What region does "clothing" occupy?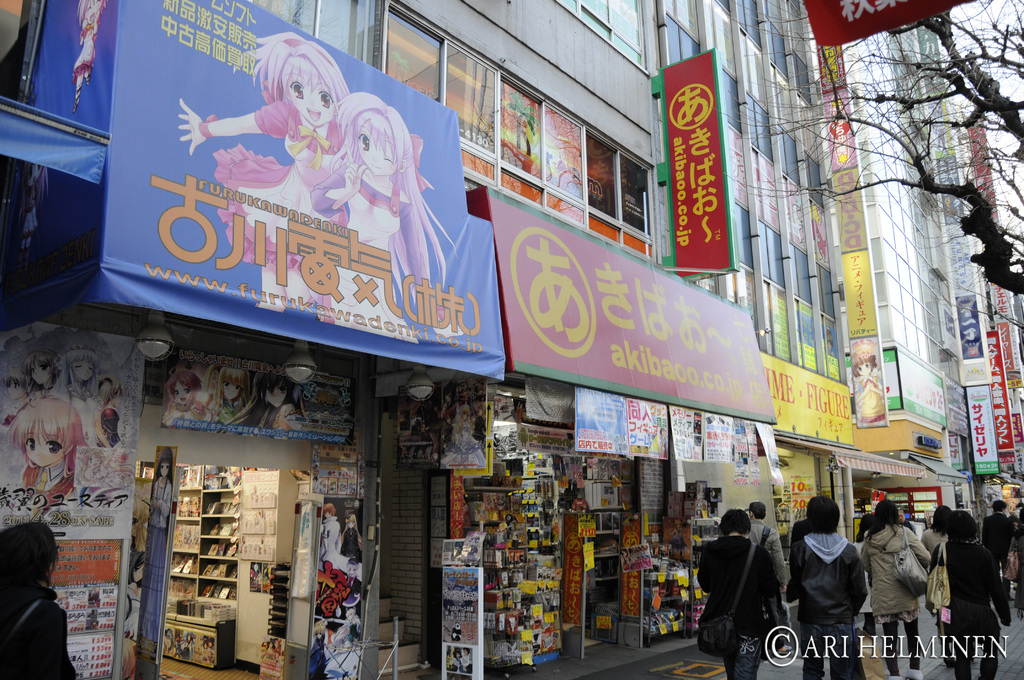
748, 517, 792, 596.
